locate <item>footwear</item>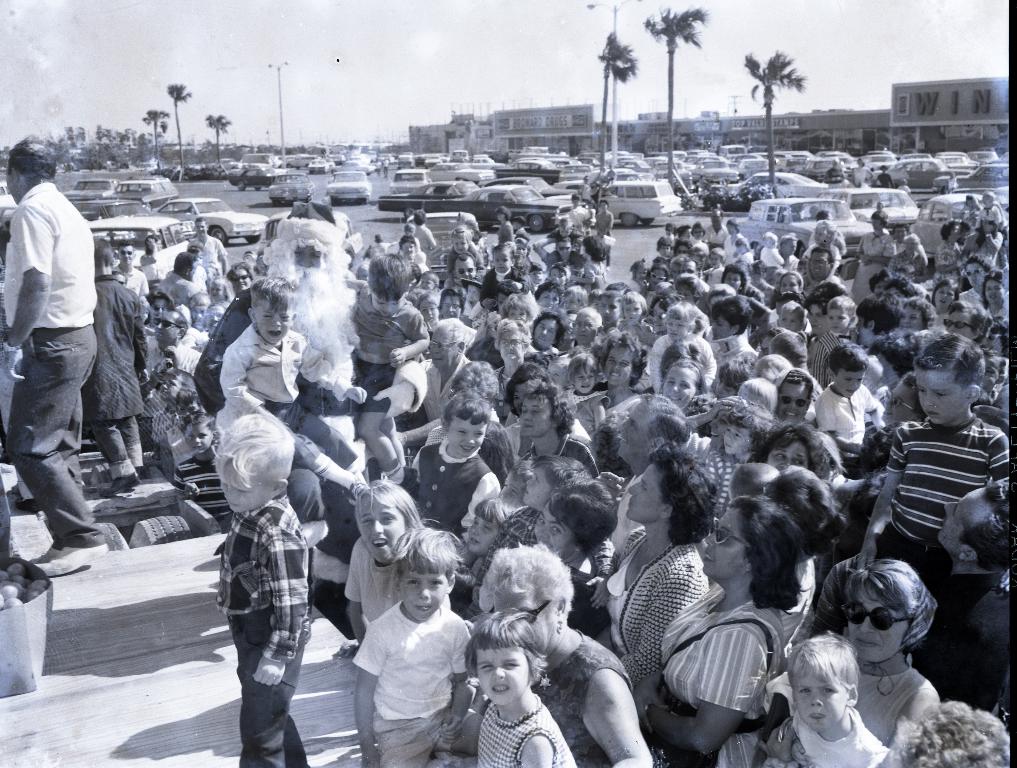
bbox=(133, 463, 151, 480)
